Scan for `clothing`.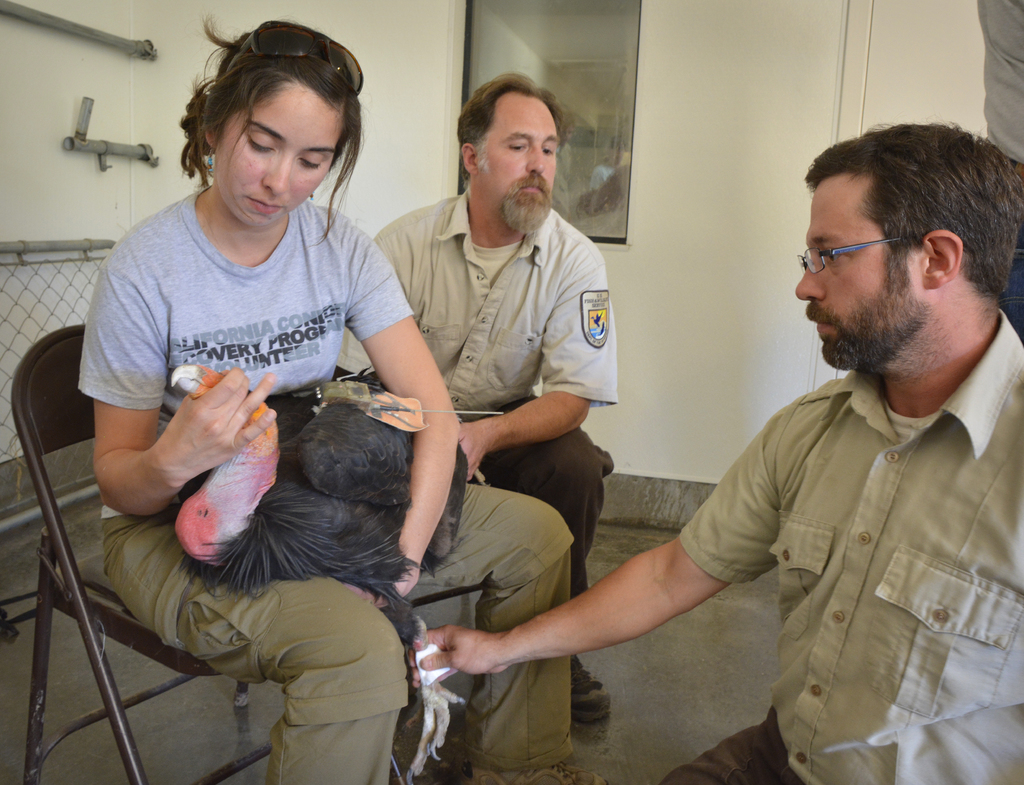
Scan result: <region>671, 277, 1012, 784</region>.
